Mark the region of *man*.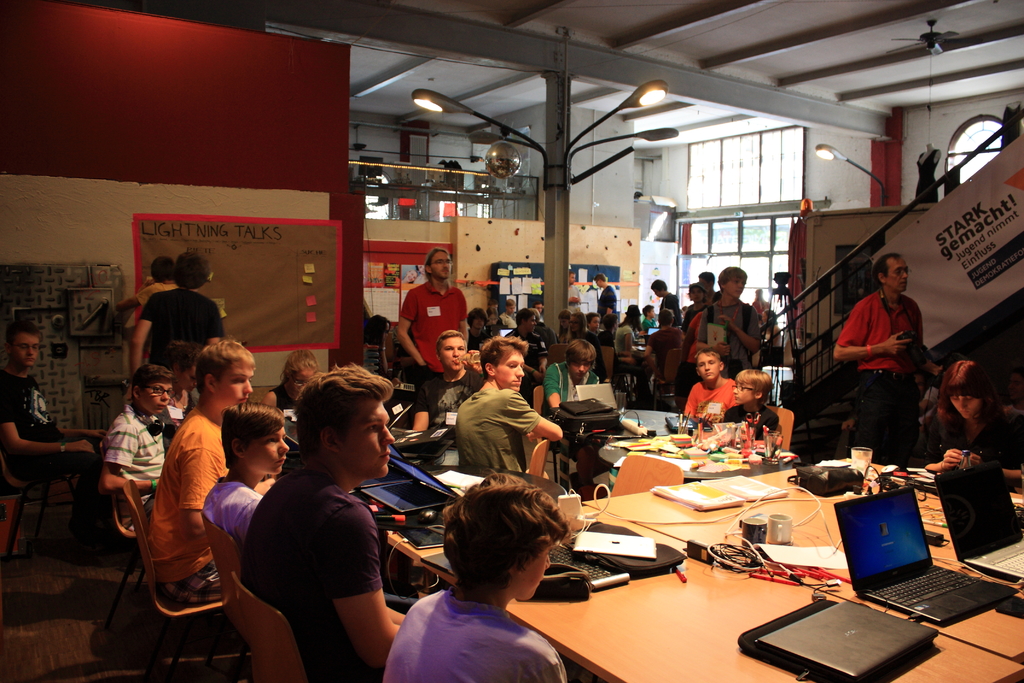
Region: (394, 245, 471, 385).
